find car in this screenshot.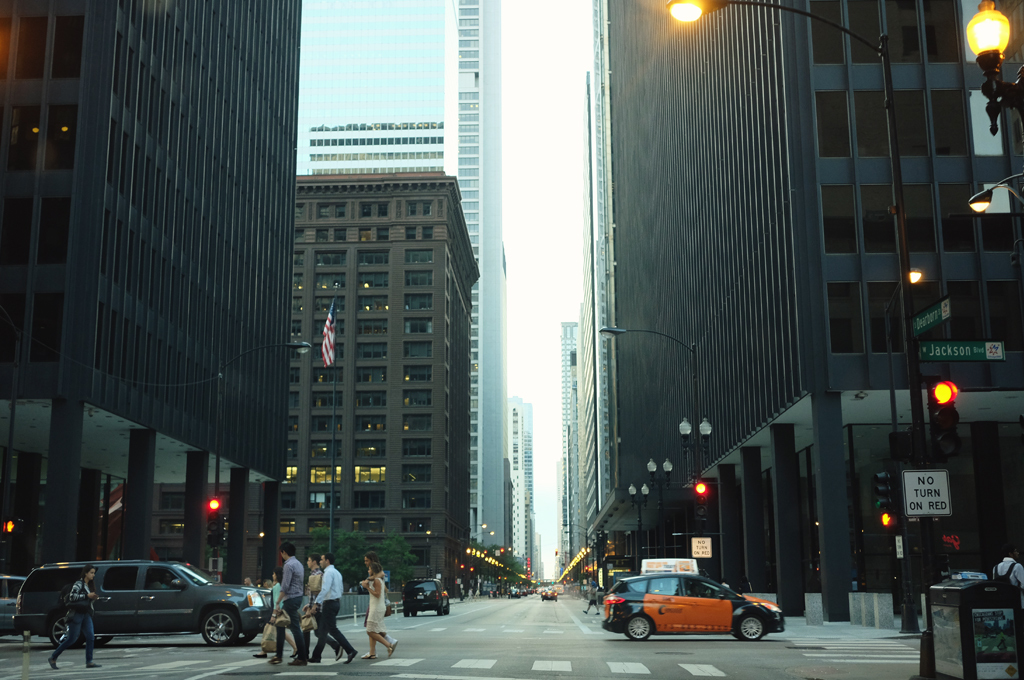
The bounding box for car is x1=0 y1=572 x2=23 y2=636.
